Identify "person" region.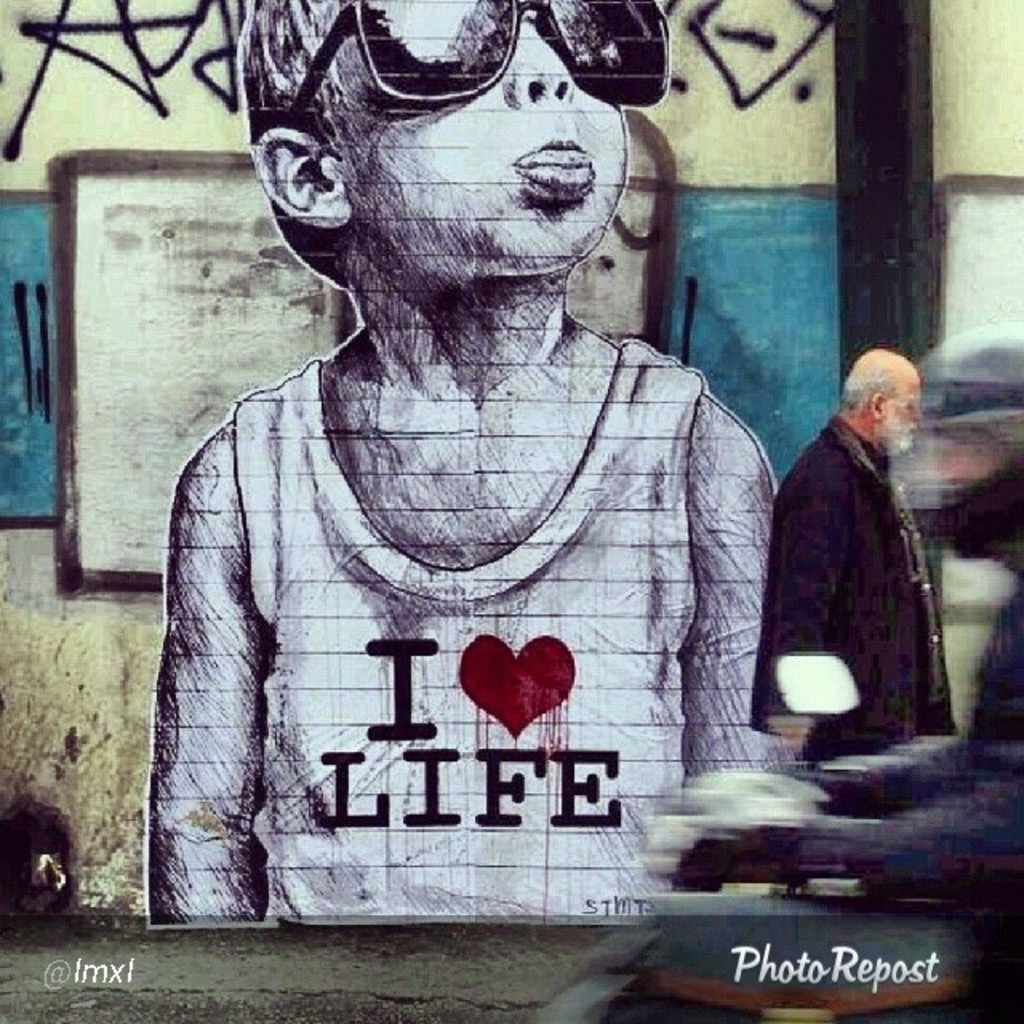
Region: BBox(149, 0, 802, 923).
